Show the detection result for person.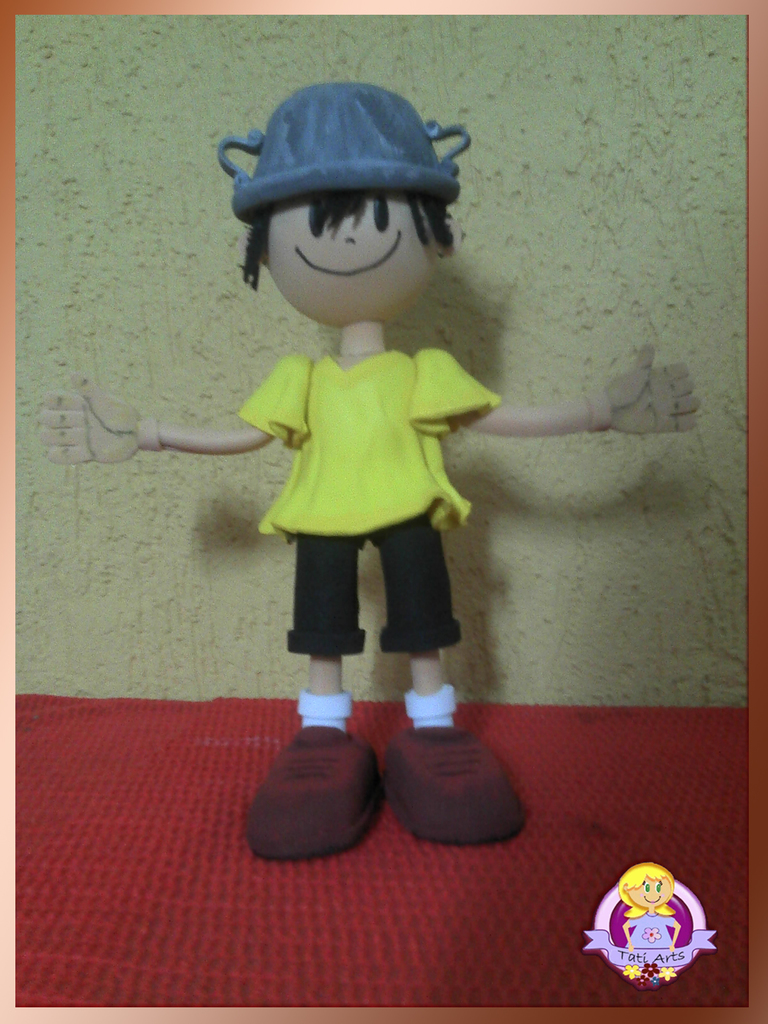
{"left": 41, "top": 192, "right": 699, "bottom": 856}.
